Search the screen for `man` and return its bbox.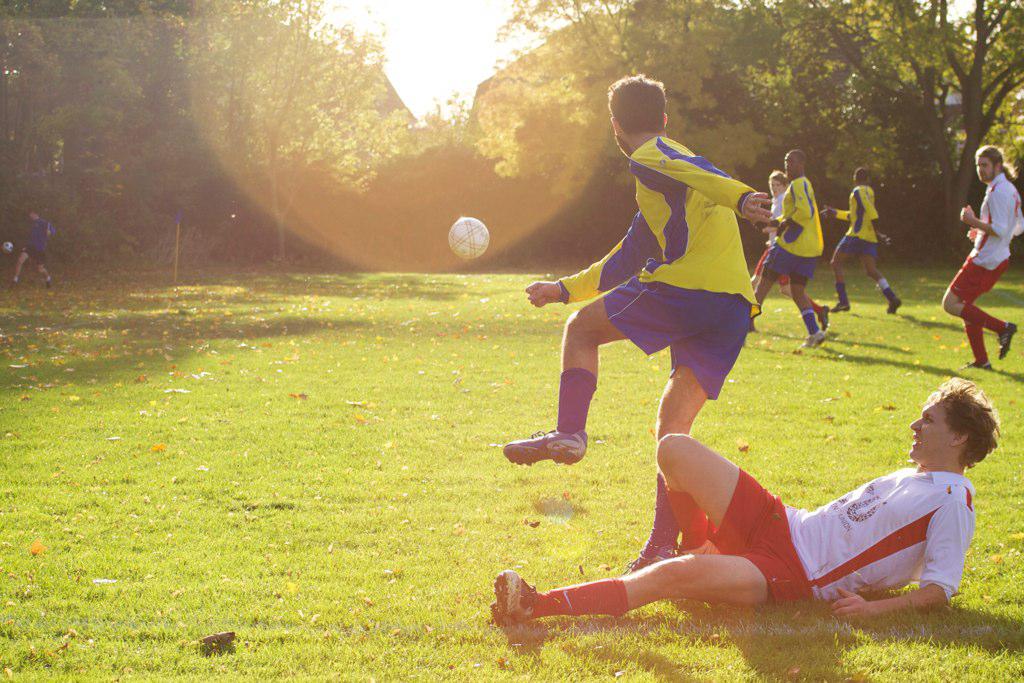
Found: bbox(829, 169, 903, 327).
